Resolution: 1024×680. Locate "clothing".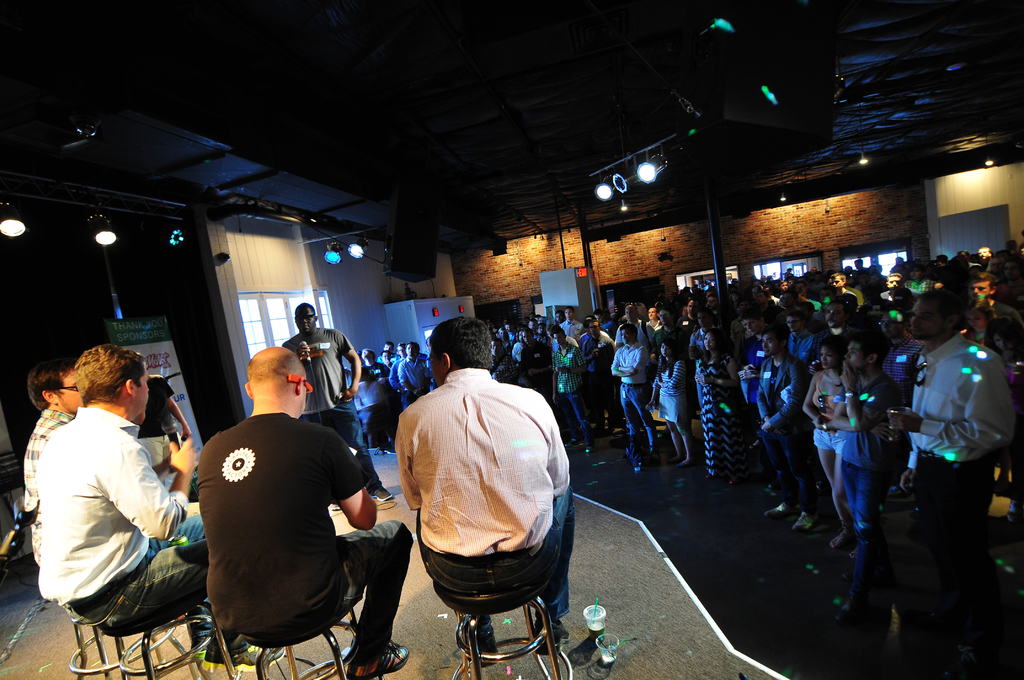
pyautogui.locateOnScreen(346, 352, 430, 466).
